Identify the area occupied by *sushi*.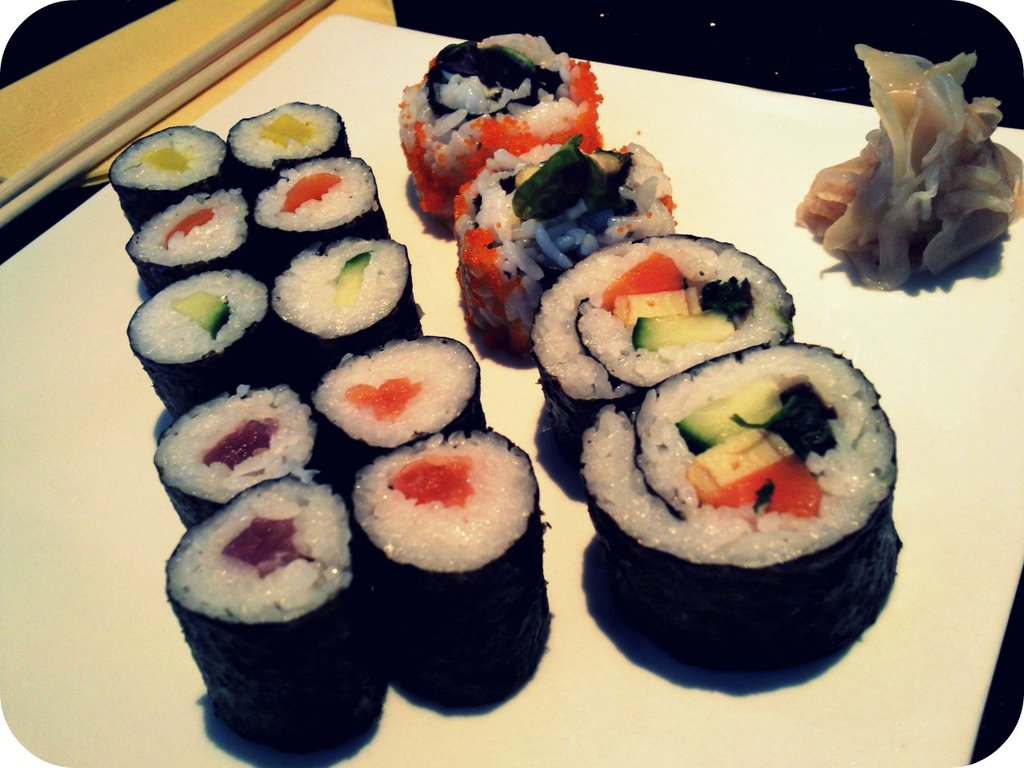
Area: crop(459, 138, 683, 350).
